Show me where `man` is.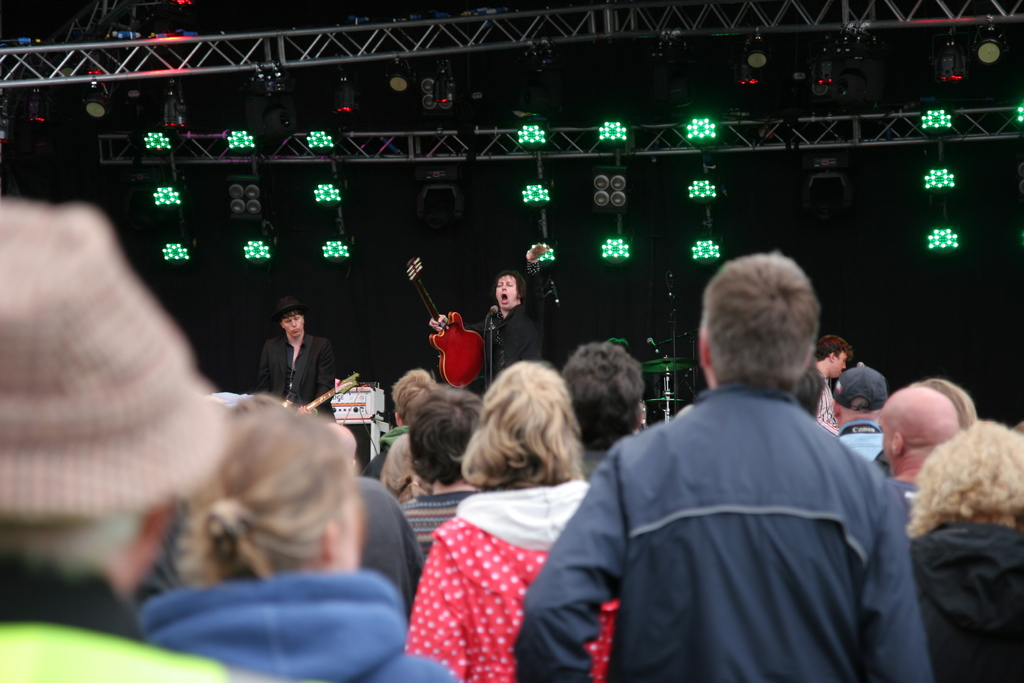
`man` is at rect(833, 363, 892, 472).
